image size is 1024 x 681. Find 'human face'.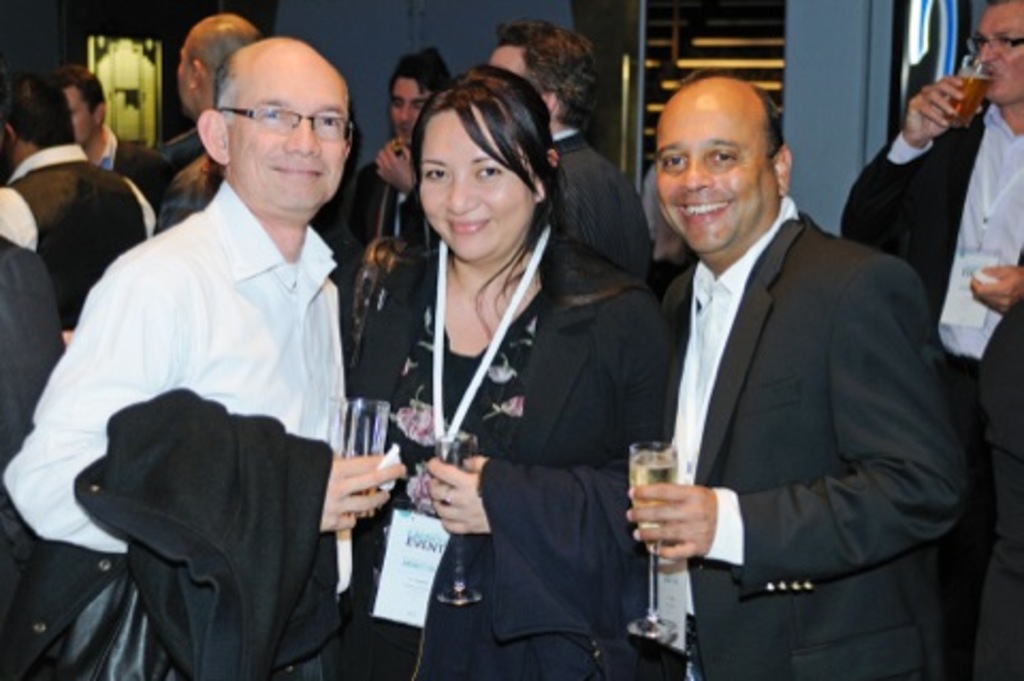
rect(384, 75, 427, 145).
